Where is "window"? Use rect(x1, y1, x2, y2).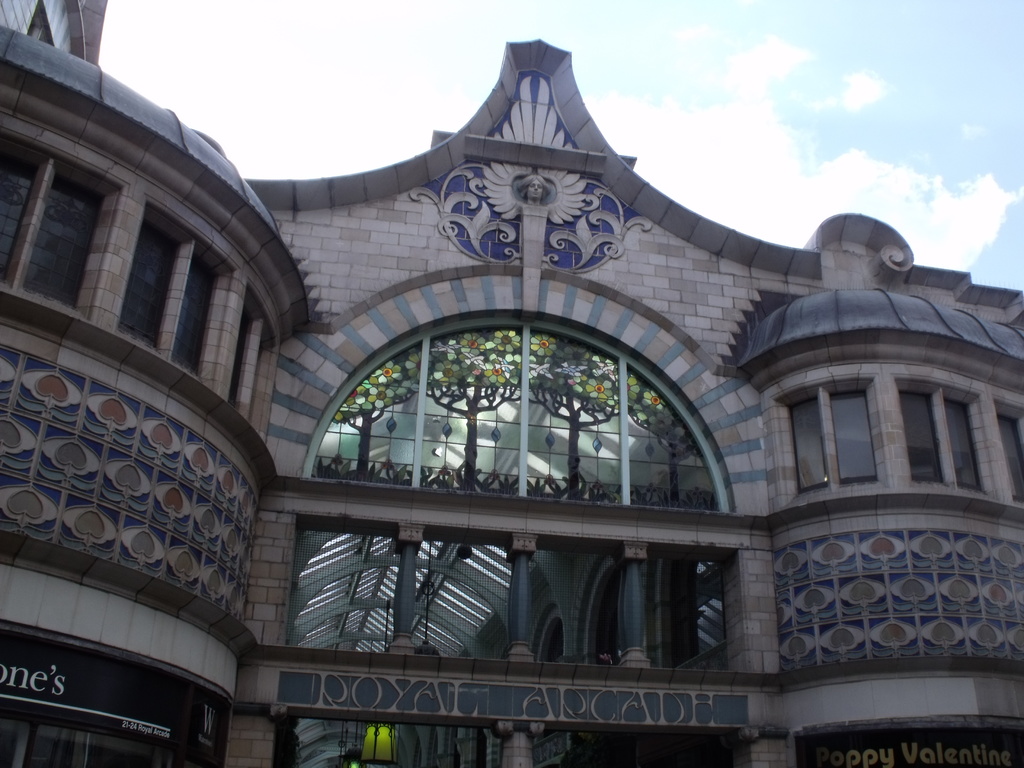
rect(785, 394, 876, 490).
